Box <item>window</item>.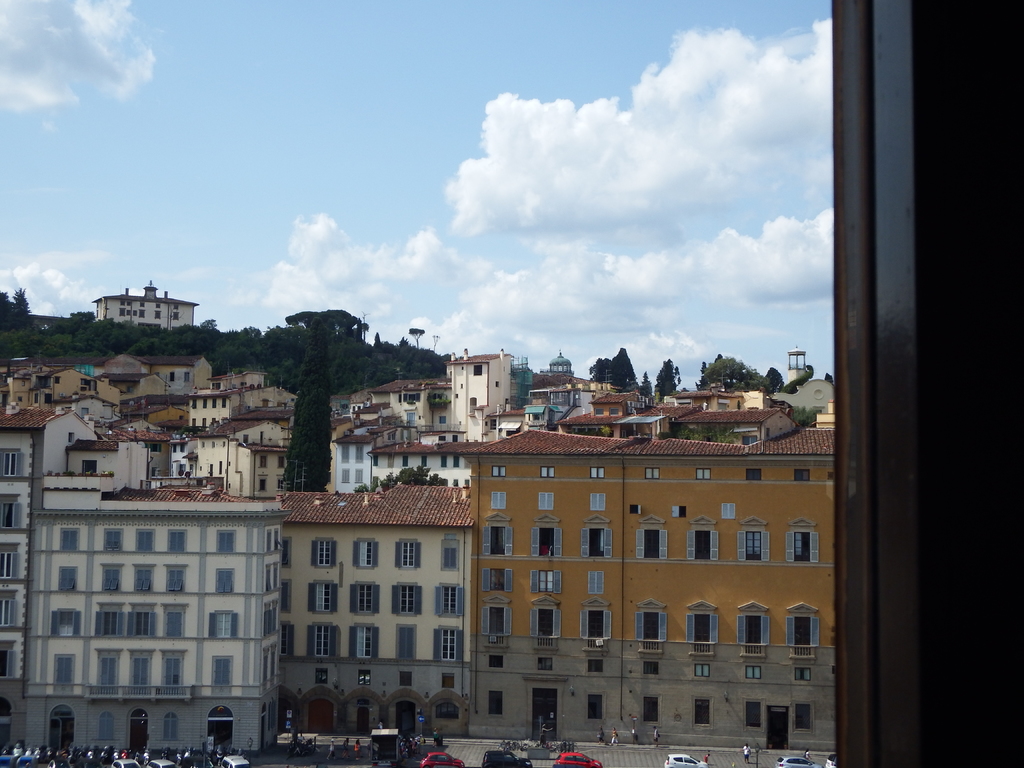
bbox=(481, 603, 509, 640).
